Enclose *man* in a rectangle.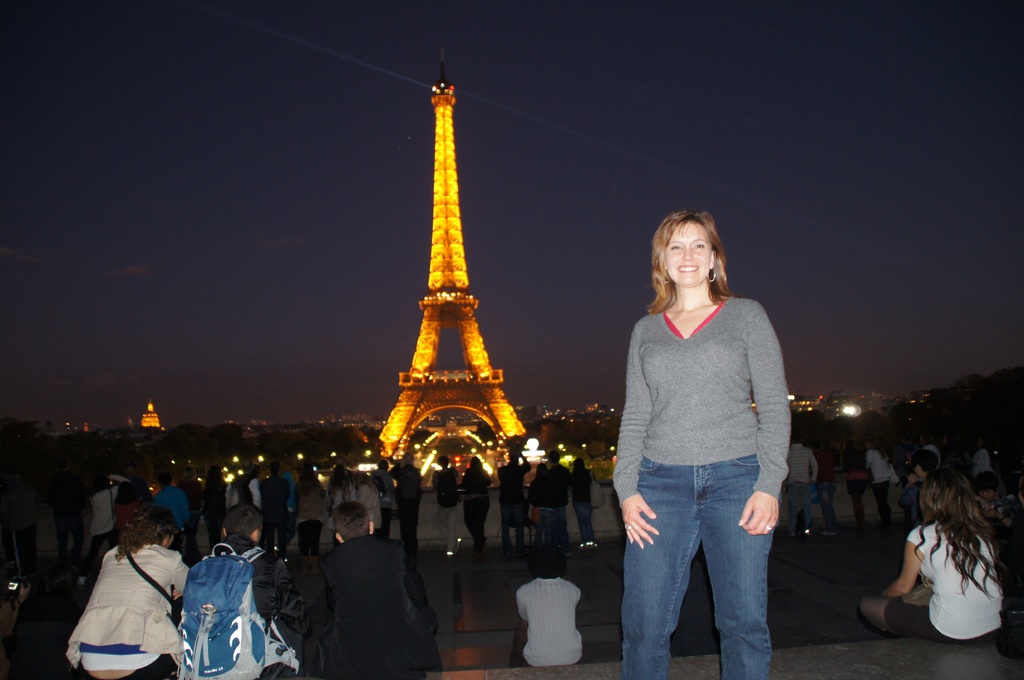
box(545, 451, 572, 556).
